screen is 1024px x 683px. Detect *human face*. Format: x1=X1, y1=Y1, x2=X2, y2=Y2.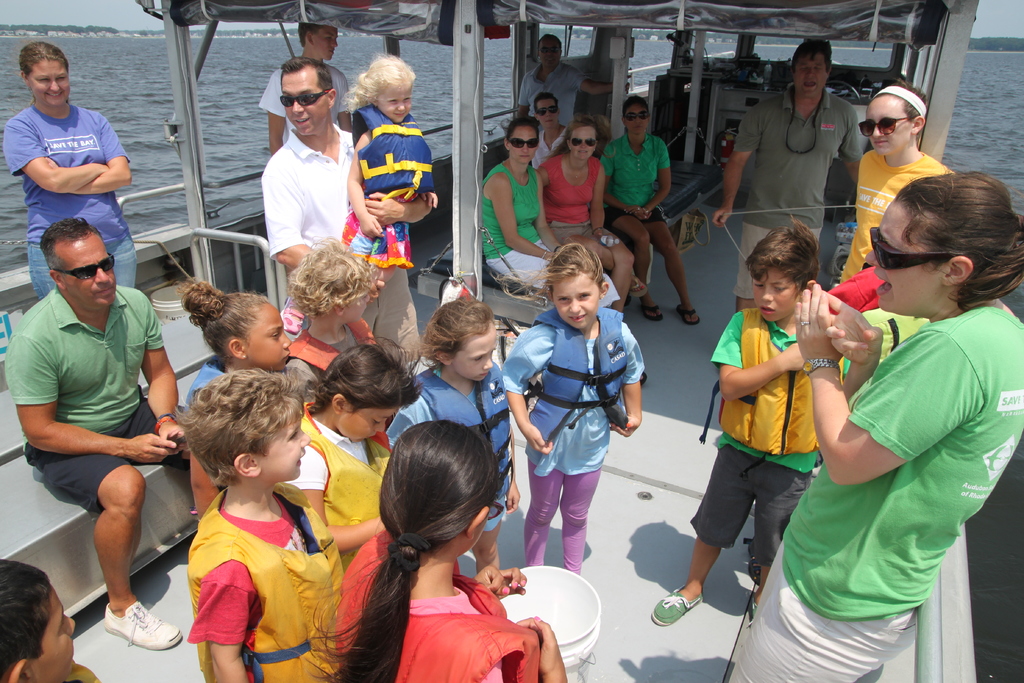
x1=627, y1=103, x2=649, y2=135.
